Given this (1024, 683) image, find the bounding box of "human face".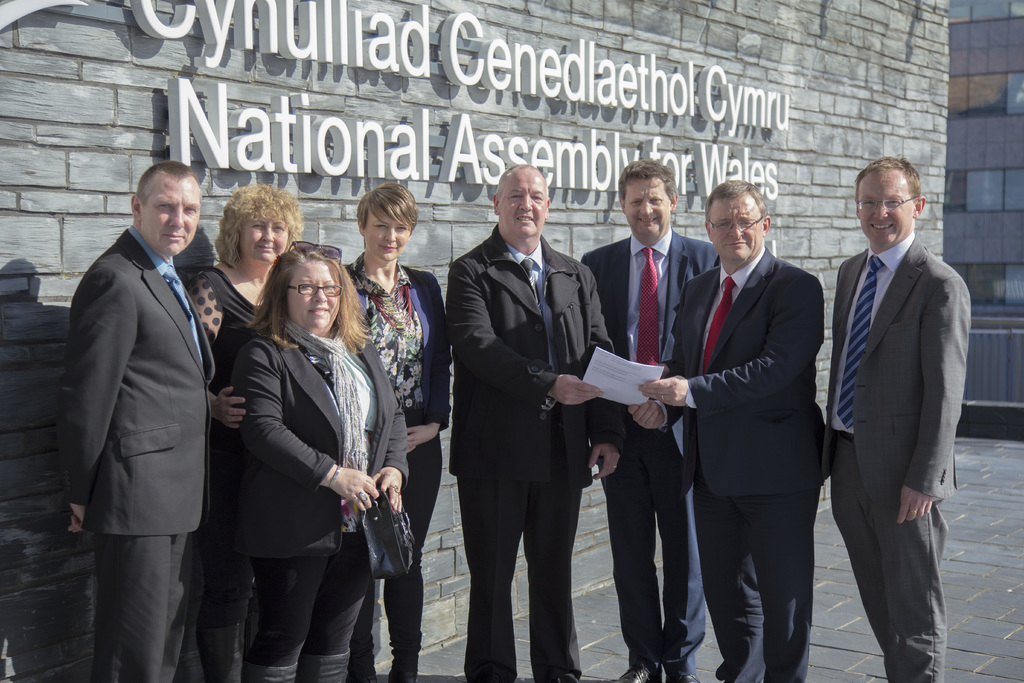
detection(855, 173, 913, 245).
